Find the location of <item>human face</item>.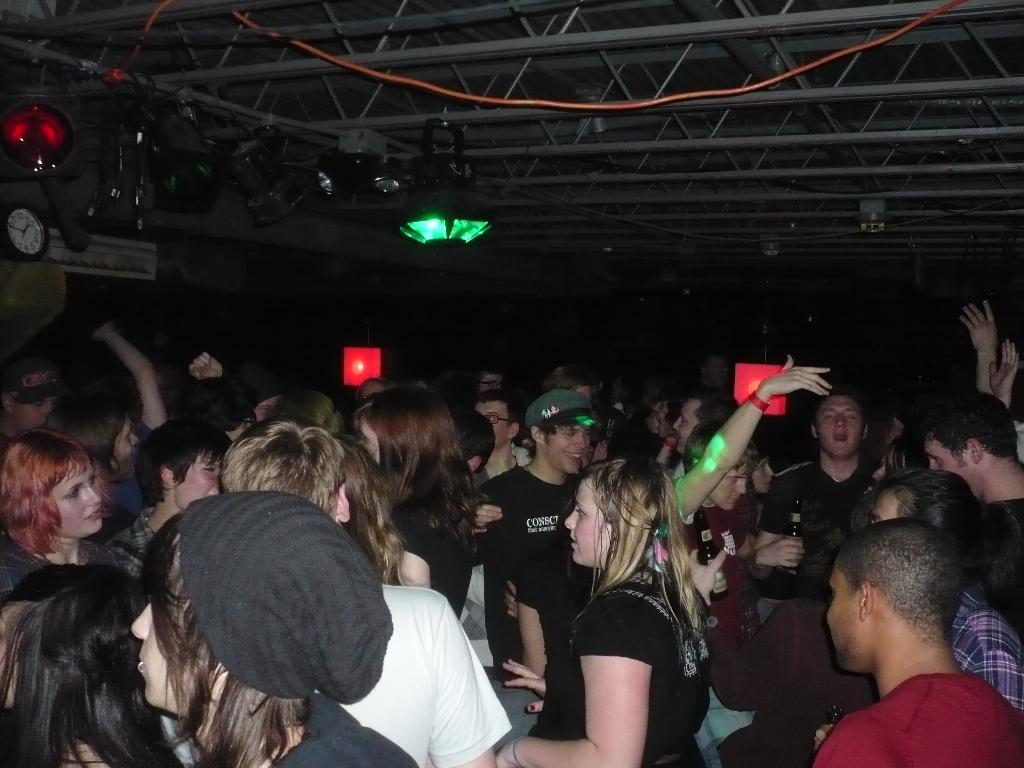
Location: <region>128, 557, 196, 706</region>.
